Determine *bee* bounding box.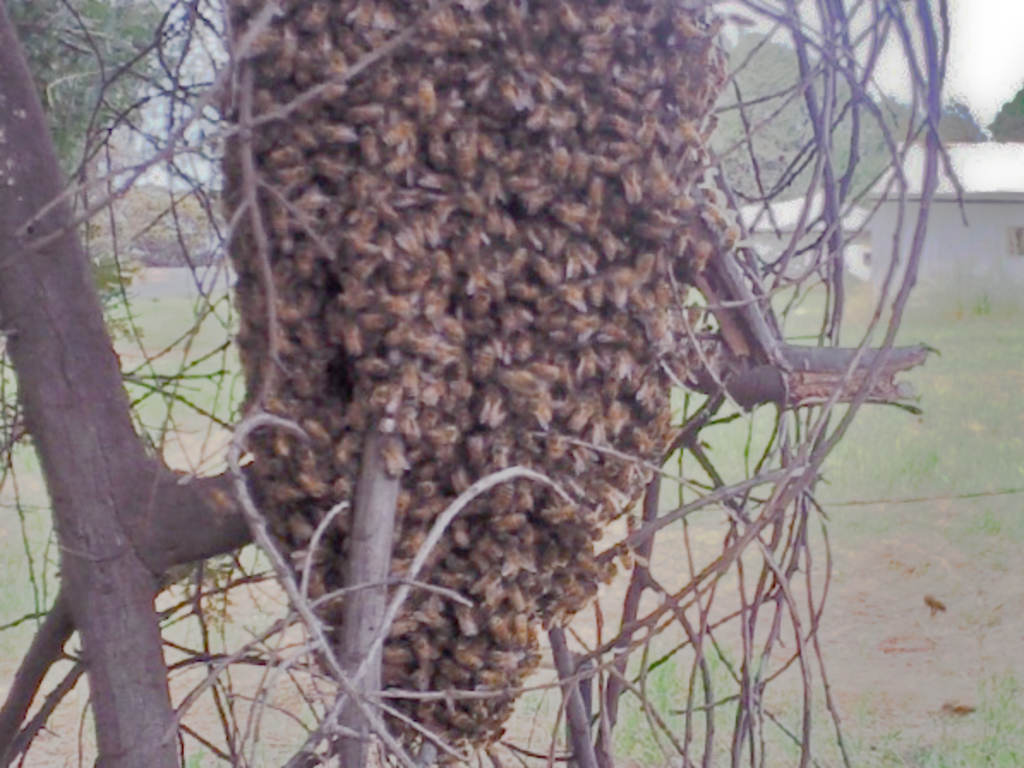
Determined: [434, 310, 470, 343].
